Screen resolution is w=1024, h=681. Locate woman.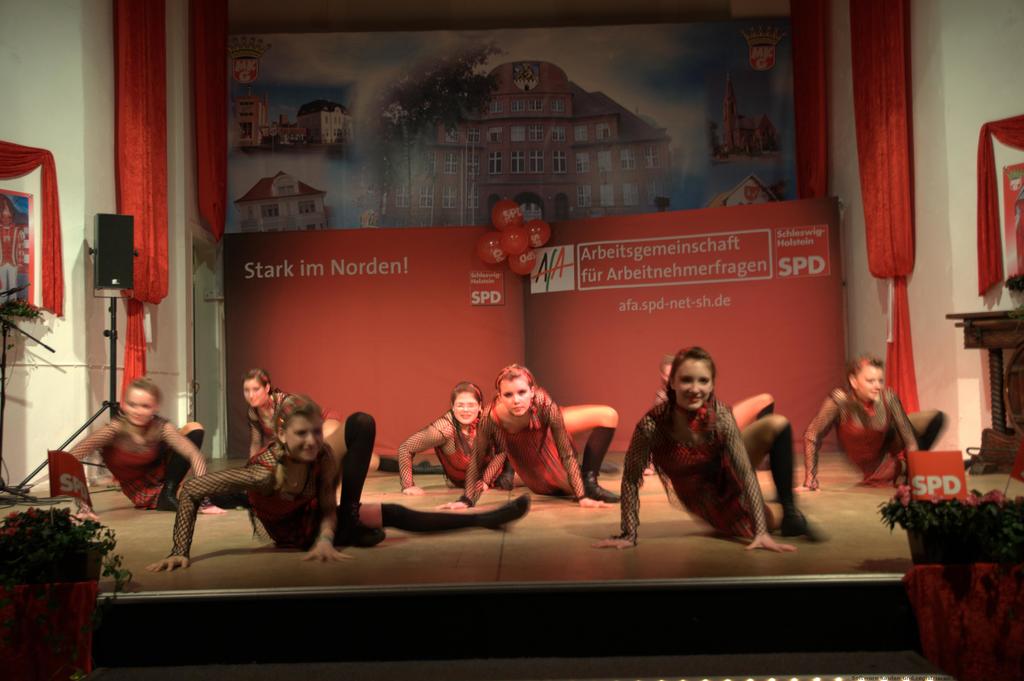
606 346 798 560.
